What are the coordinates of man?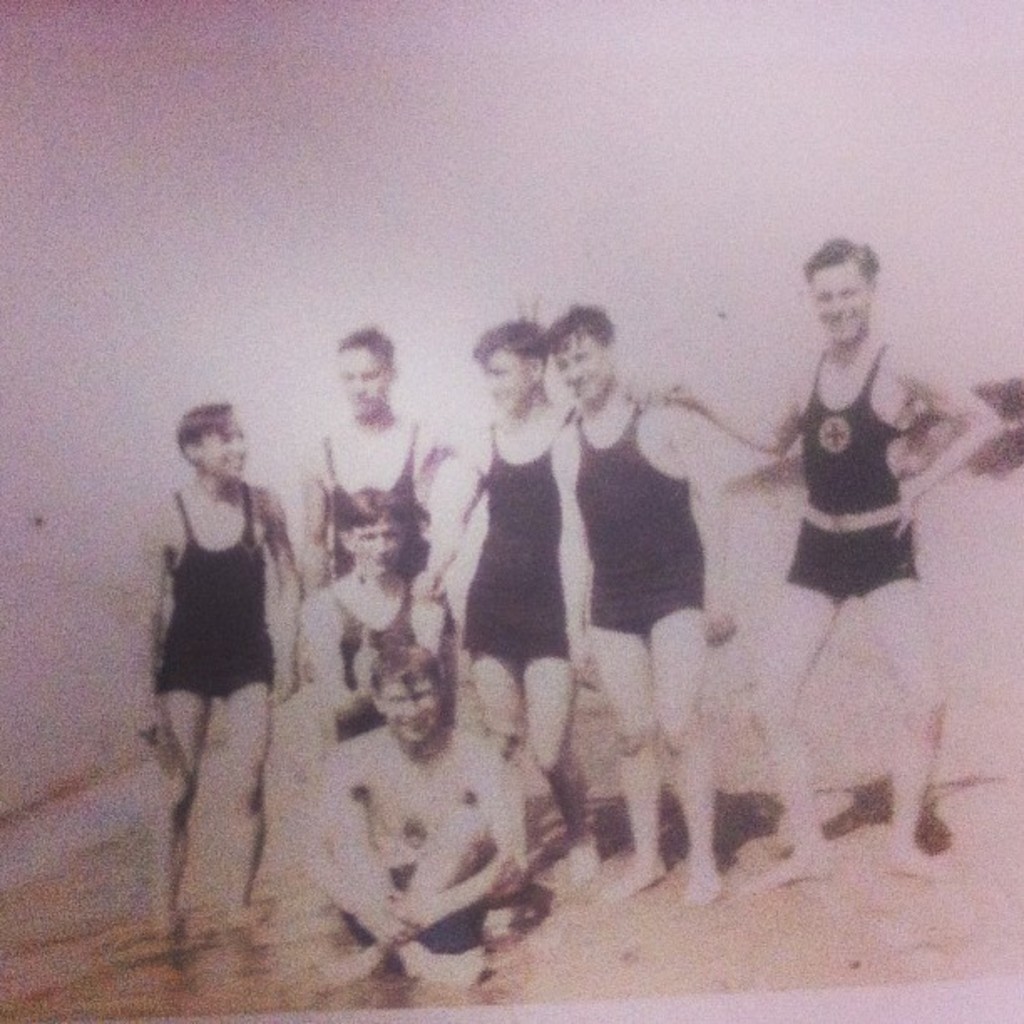
<box>310,479,472,751</box>.
